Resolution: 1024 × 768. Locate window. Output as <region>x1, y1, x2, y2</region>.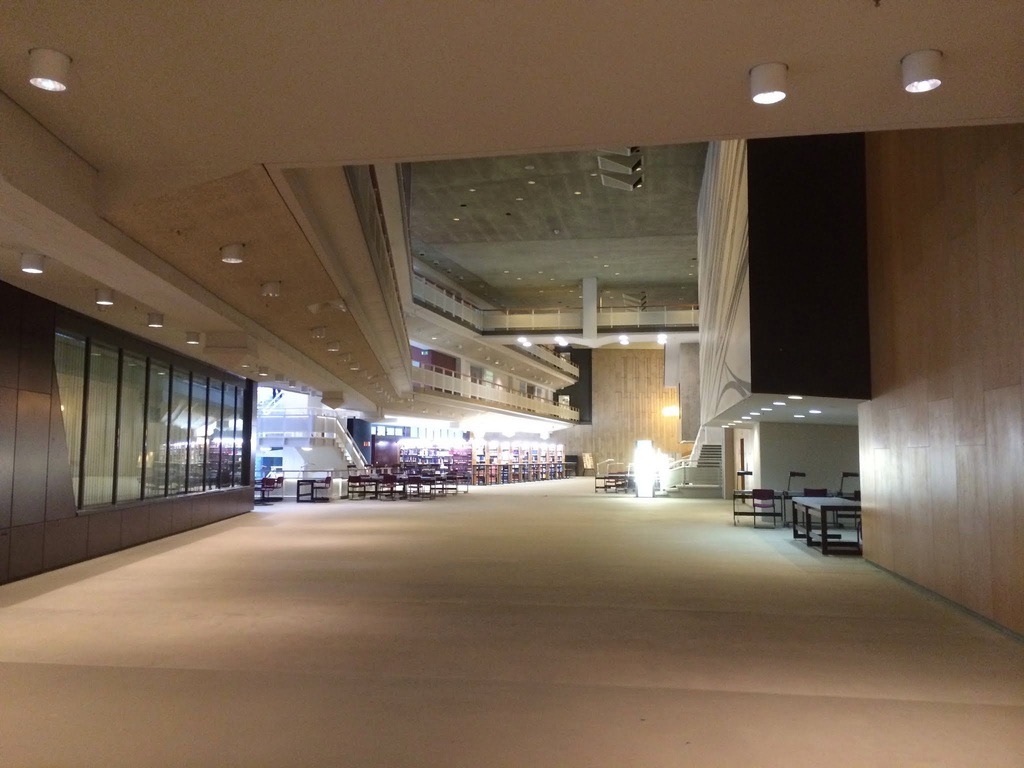
<region>48, 337, 86, 505</region>.
